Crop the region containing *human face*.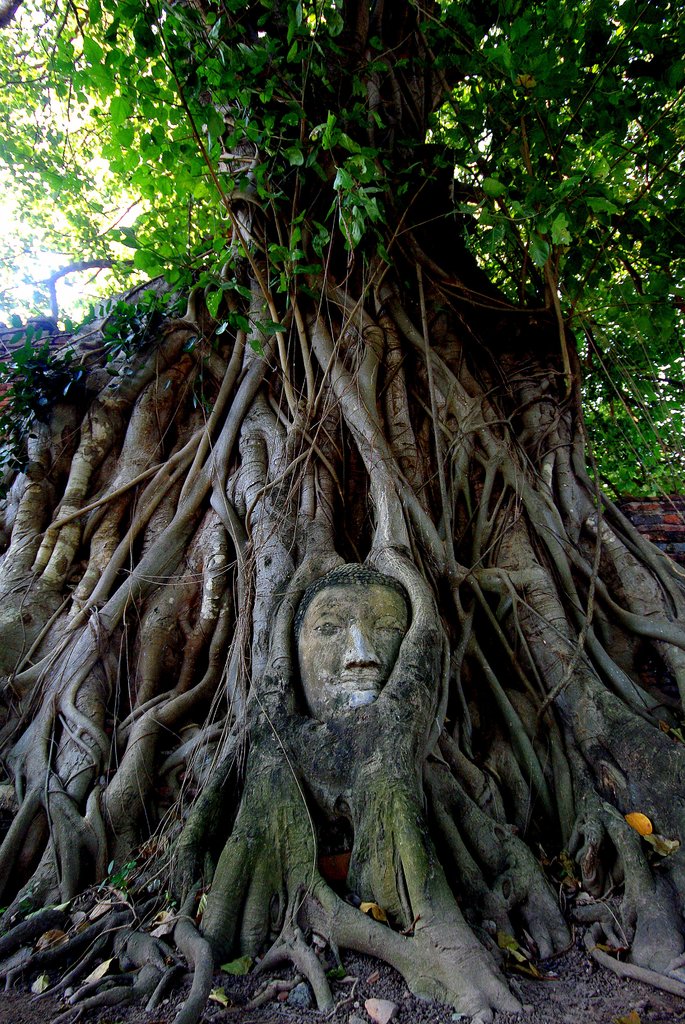
Crop region: [290, 591, 411, 712].
